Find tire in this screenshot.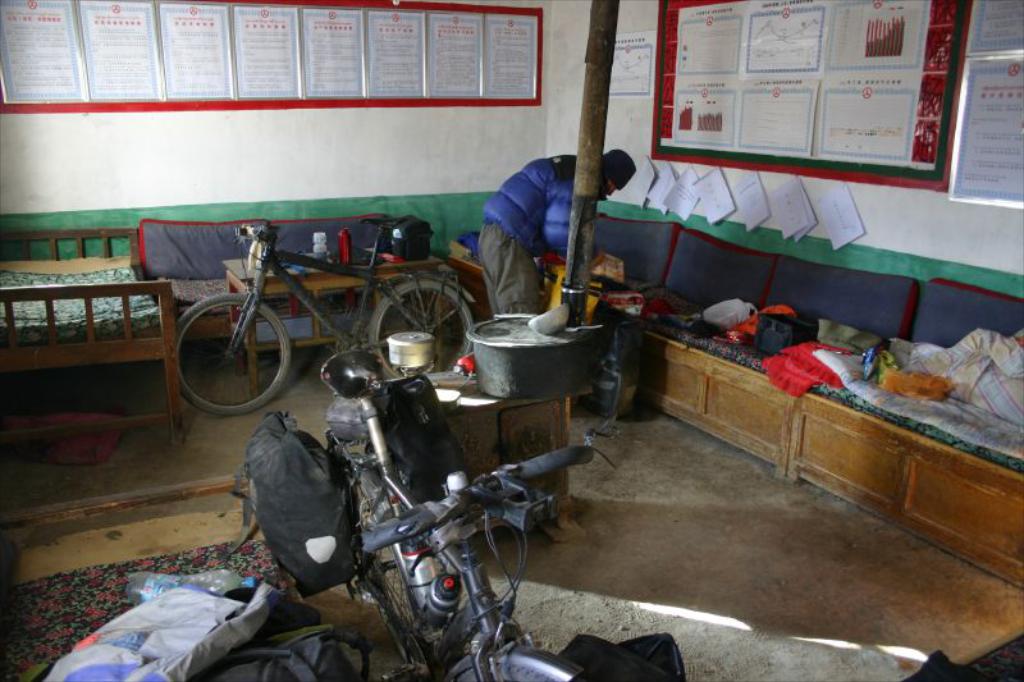
The bounding box for tire is BBox(346, 477, 420, 663).
